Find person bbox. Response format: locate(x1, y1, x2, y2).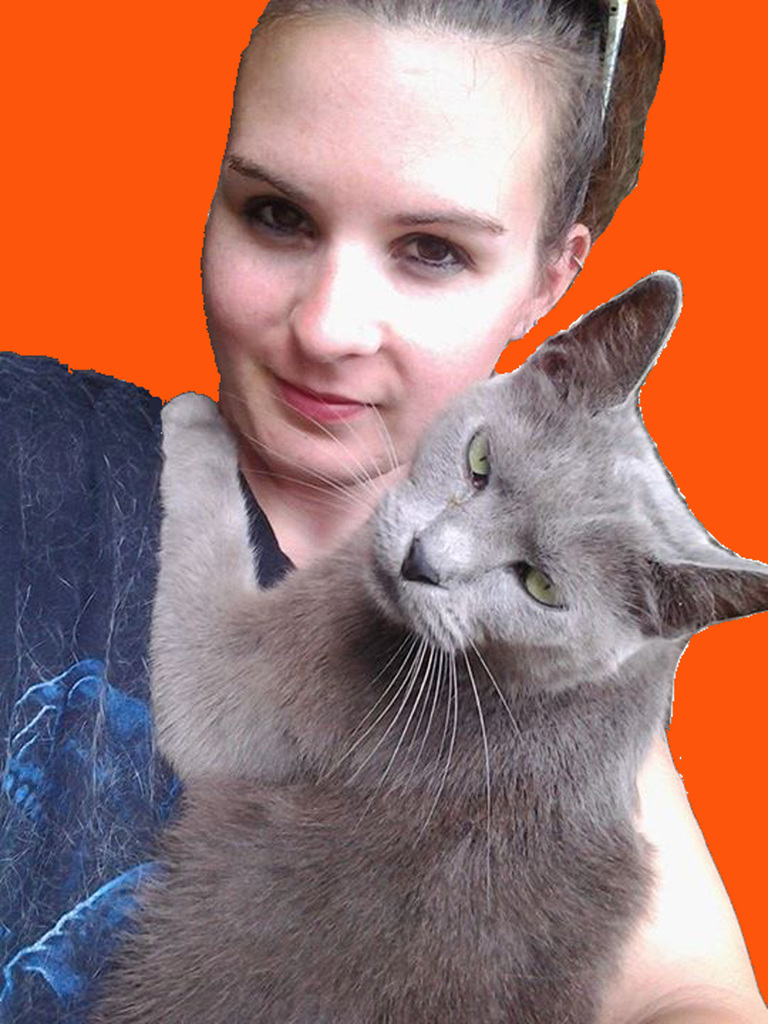
locate(0, 0, 767, 1023).
